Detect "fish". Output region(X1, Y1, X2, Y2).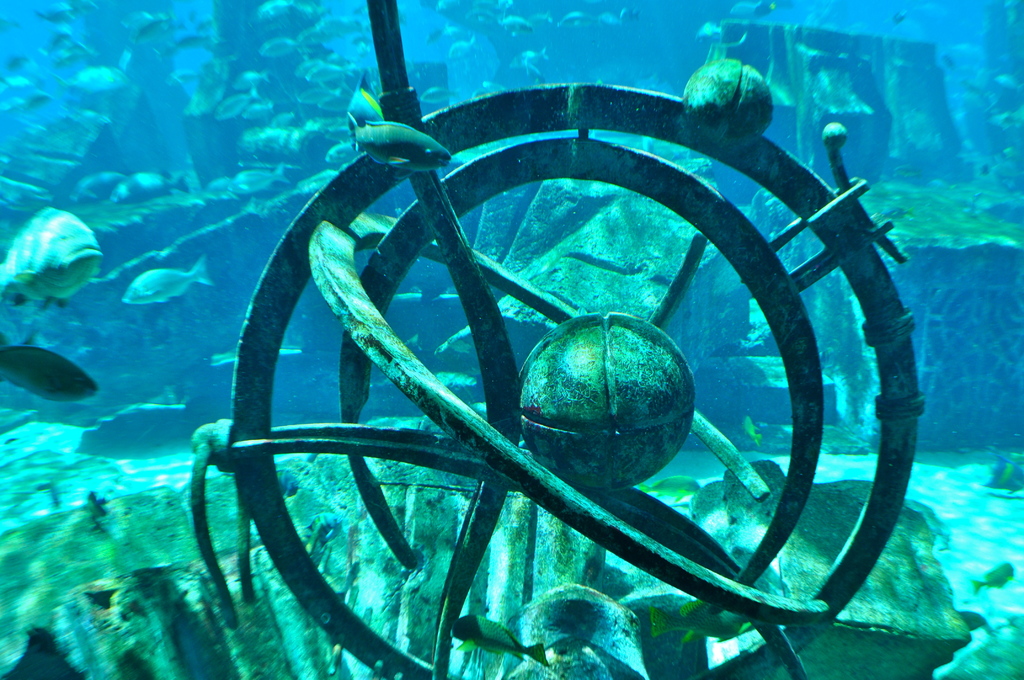
region(0, 331, 99, 404).
